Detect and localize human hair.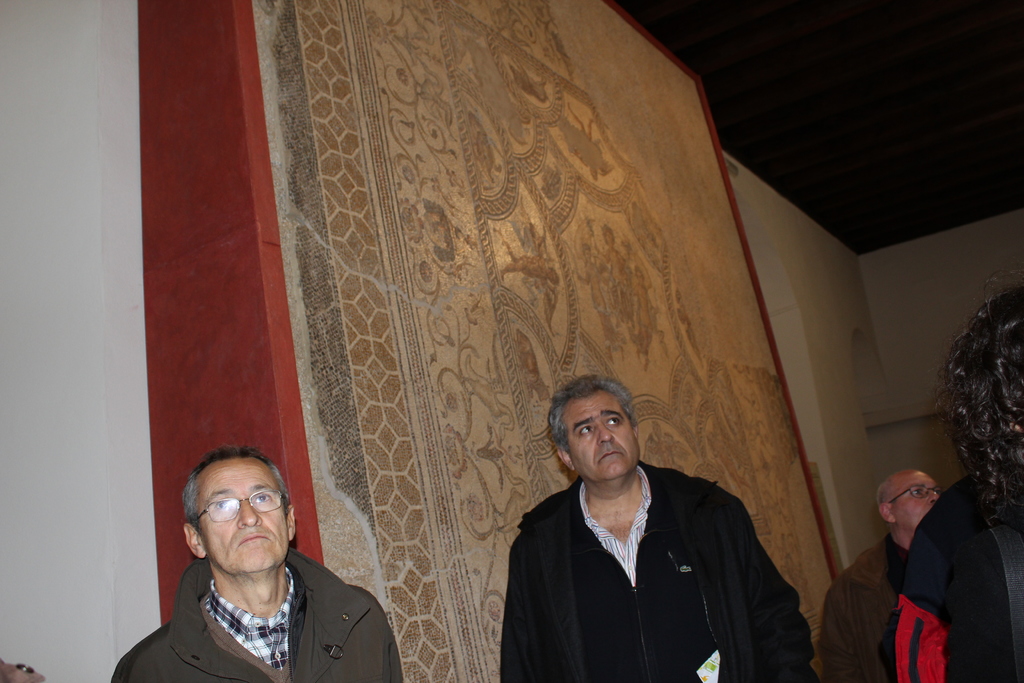
Localized at [x1=547, y1=374, x2=639, y2=459].
